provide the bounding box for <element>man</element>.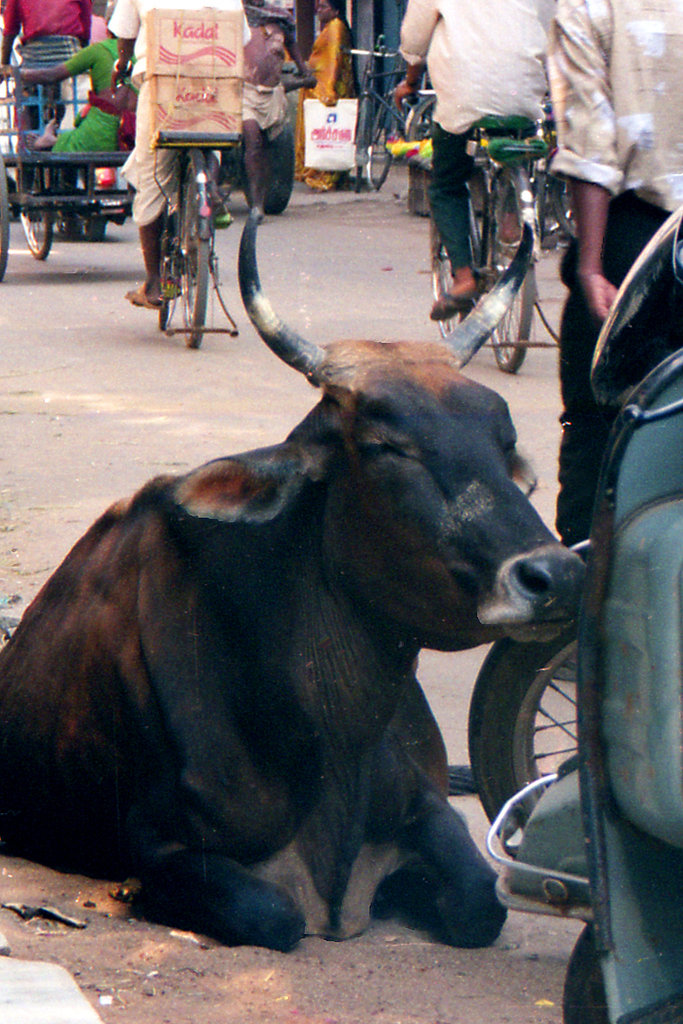
rect(108, 0, 249, 314).
